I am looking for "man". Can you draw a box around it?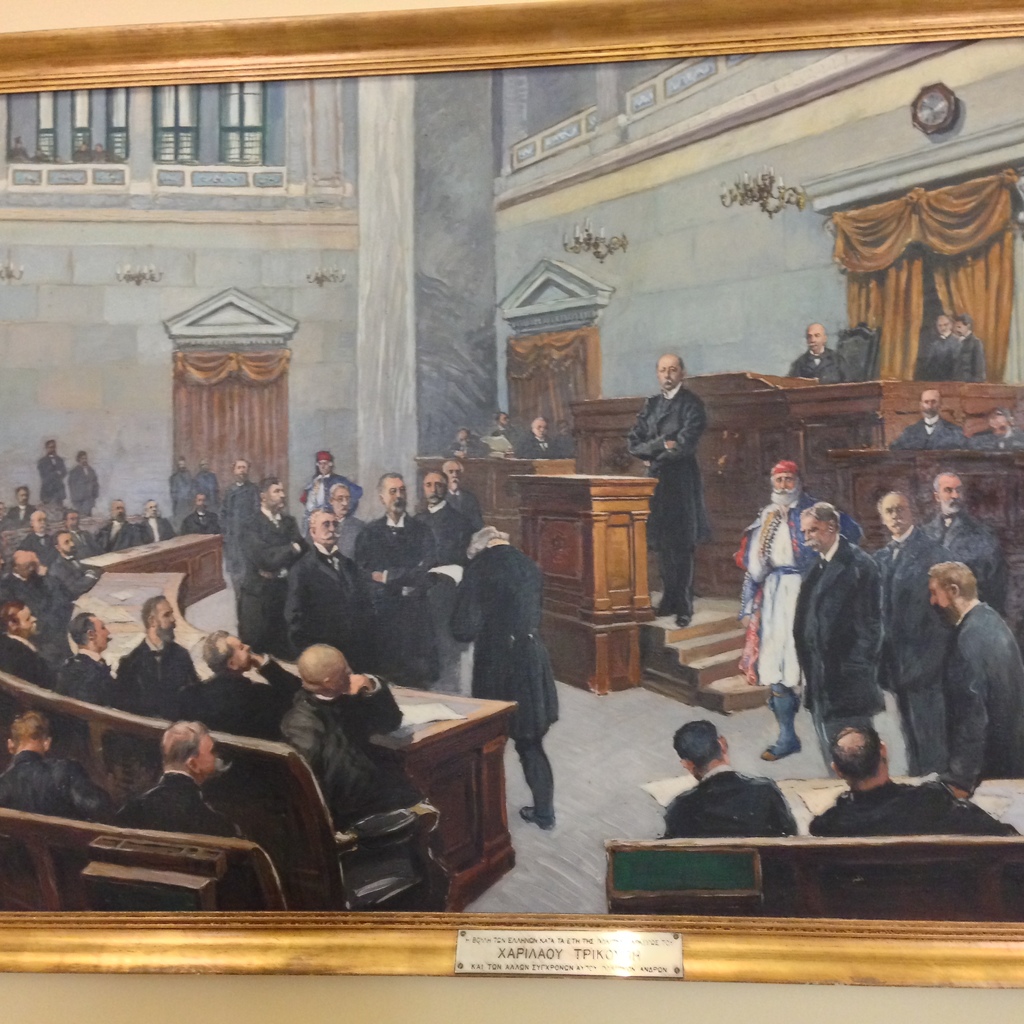
Sure, the bounding box is region(660, 721, 788, 840).
